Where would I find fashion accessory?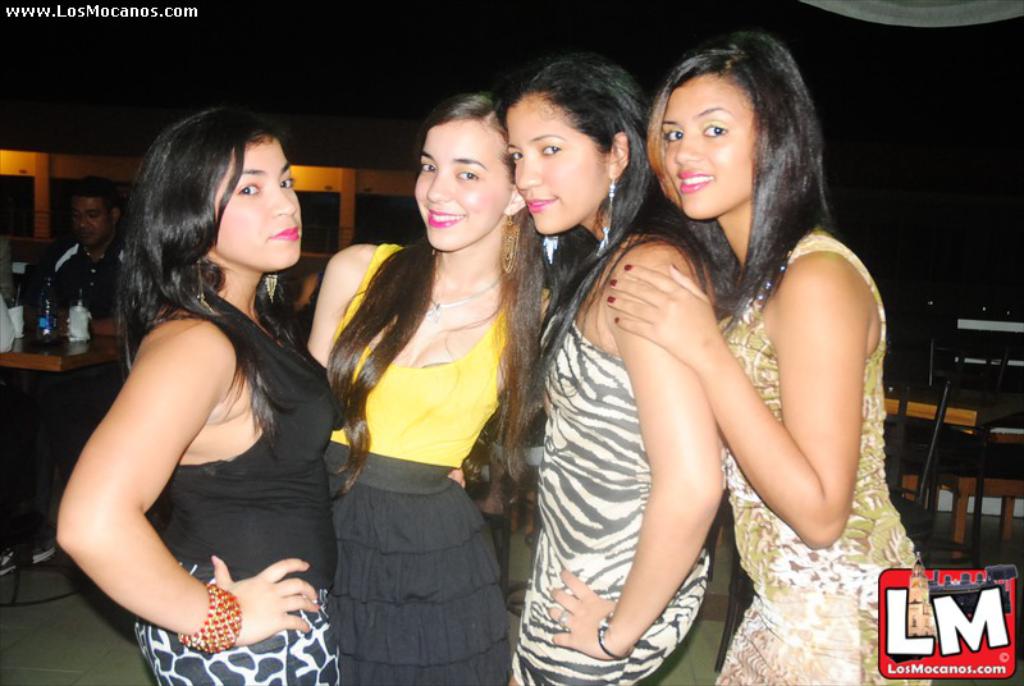
At [627, 261, 631, 267].
